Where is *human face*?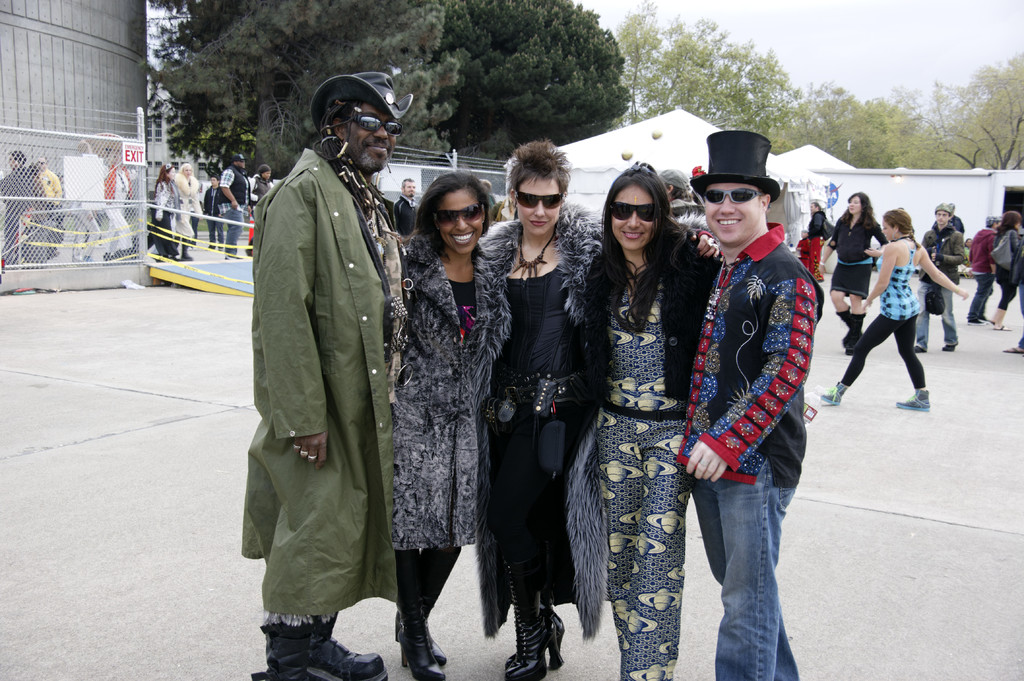
404:182:414:197.
